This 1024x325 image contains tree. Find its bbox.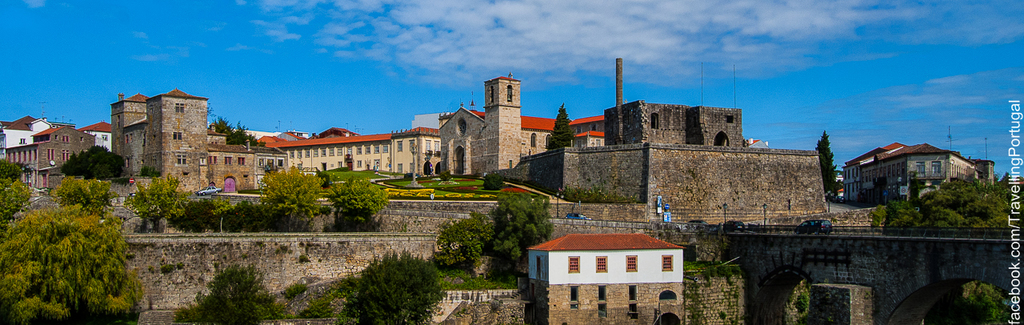
{"left": 0, "top": 146, "right": 28, "bottom": 182}.
